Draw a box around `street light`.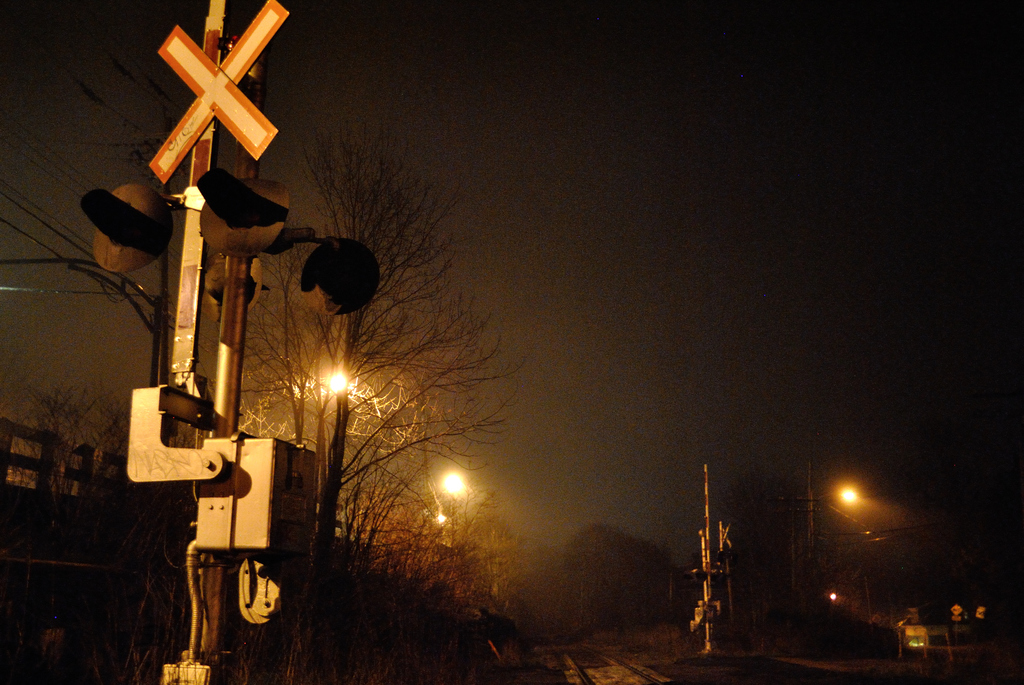
bbox=[442, 461, 512, 604].
